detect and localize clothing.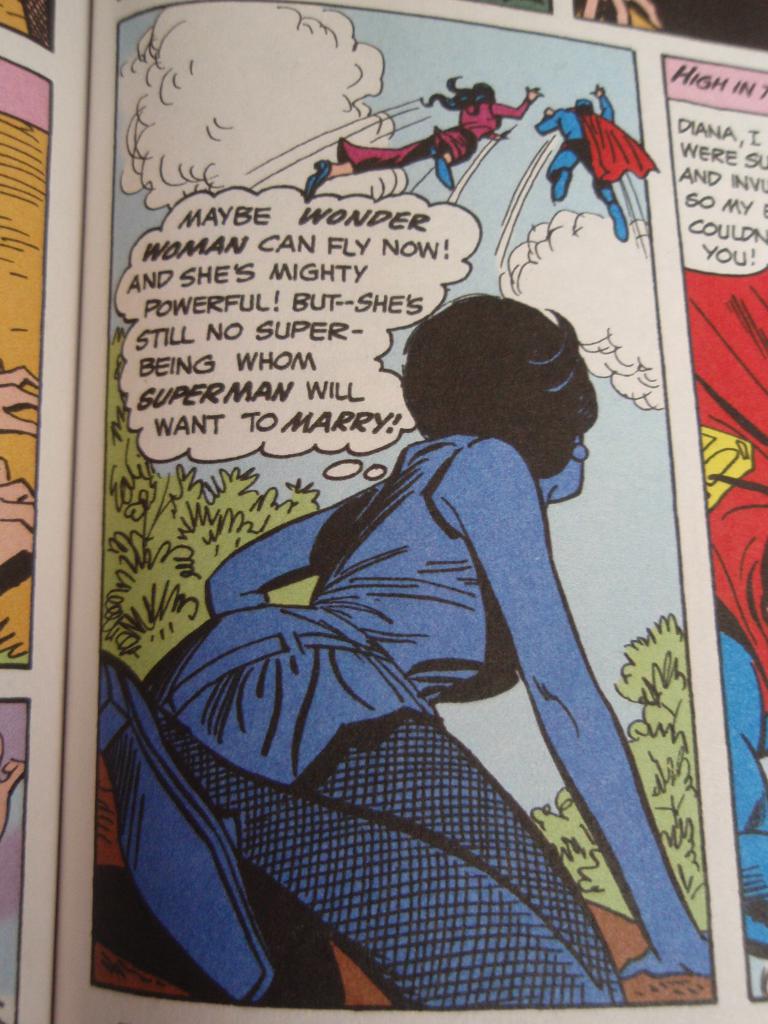
Localized at bbox=[682, 267, 767, 953].
